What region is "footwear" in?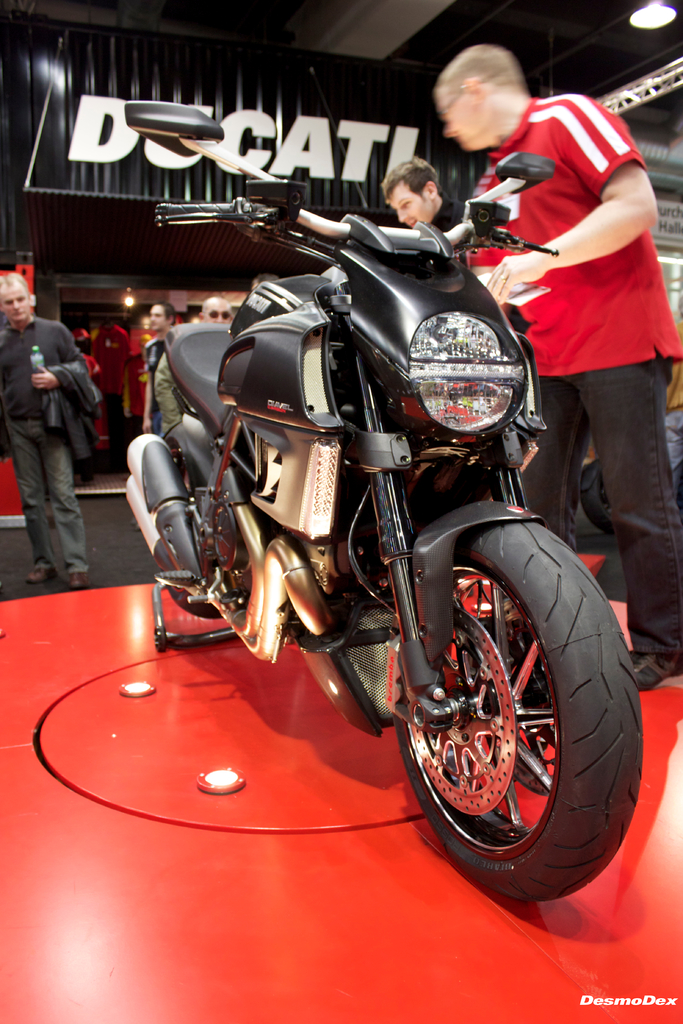
x1=29 y1=556 x2=62 y2=594.
